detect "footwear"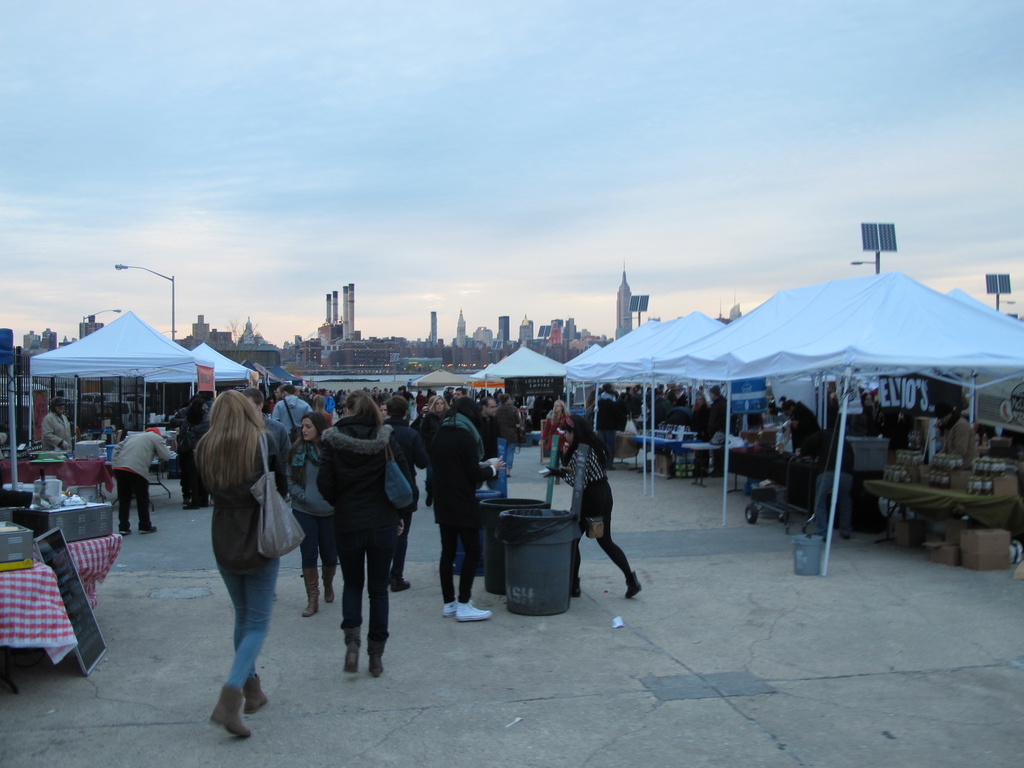
211/684/251/733
